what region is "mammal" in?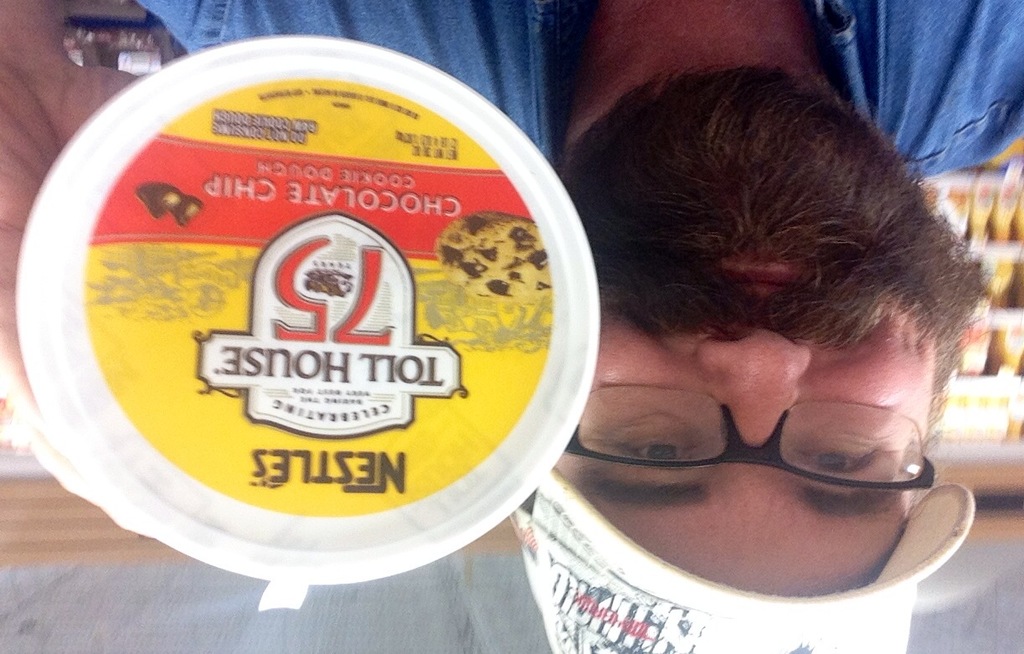
x1=0, y1=0, x2=1022, y2=653.
